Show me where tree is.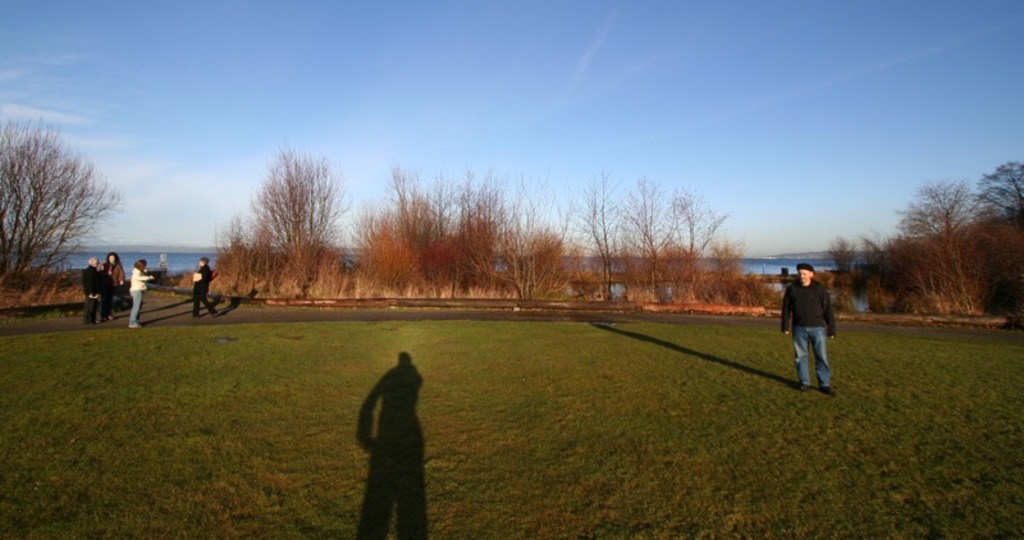
tree is at <box>3,101,118,284</box>.
